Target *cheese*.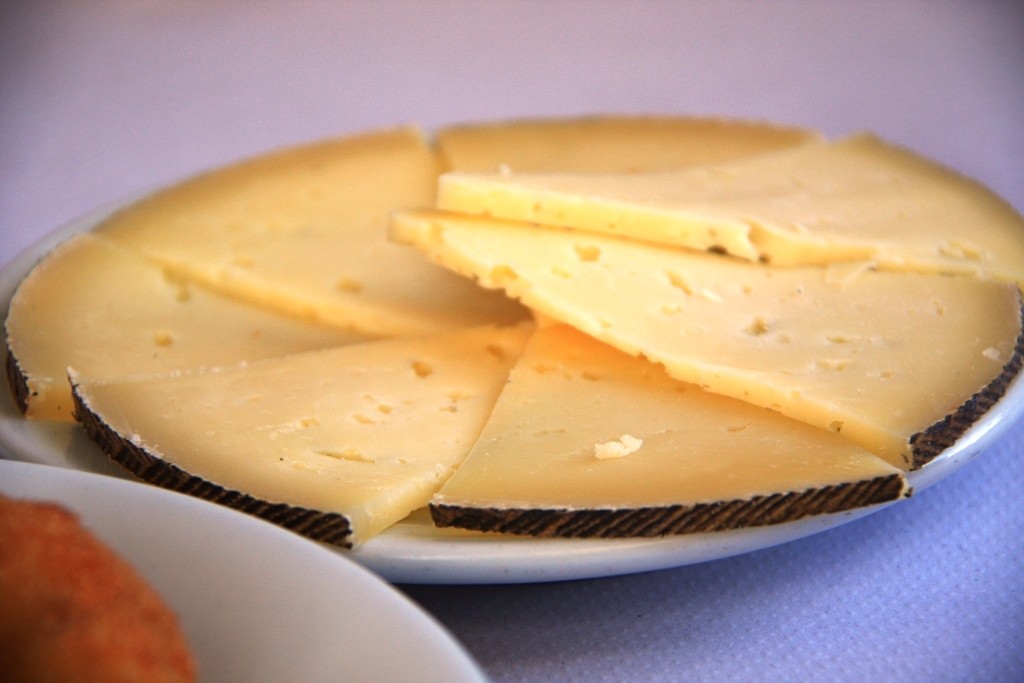
Target region: select_region(0, 108, 1023, 551).
